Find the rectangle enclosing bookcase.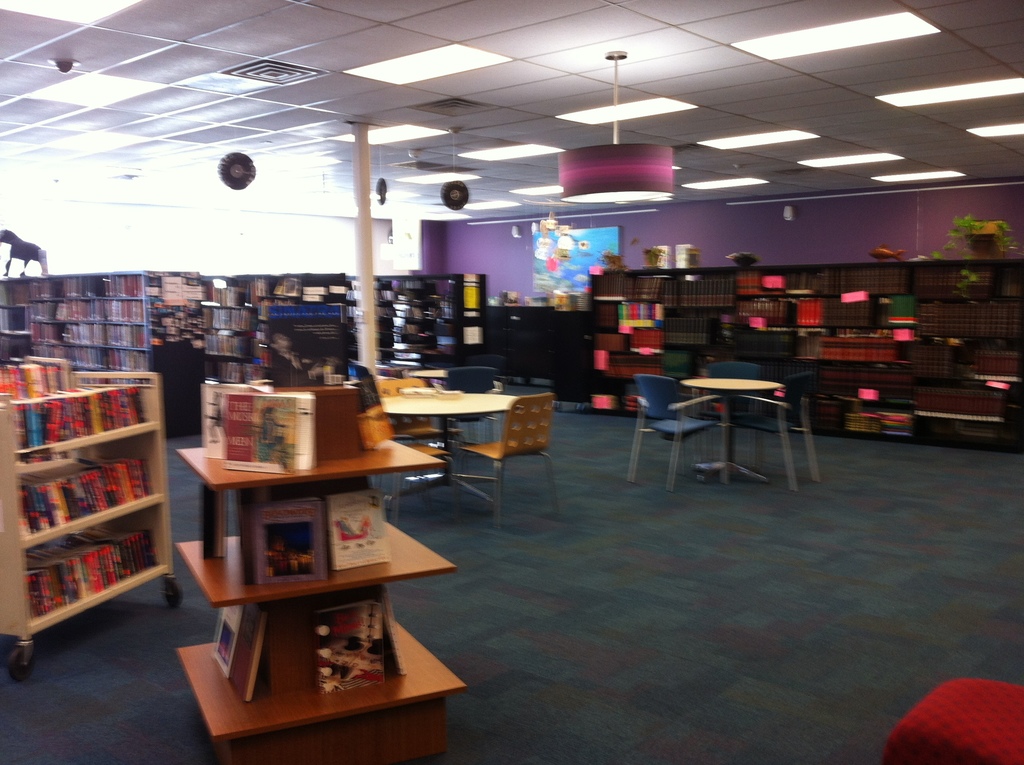
{"x1": 583, "y1": 261, "x2": 1023, "y2": 448}.
